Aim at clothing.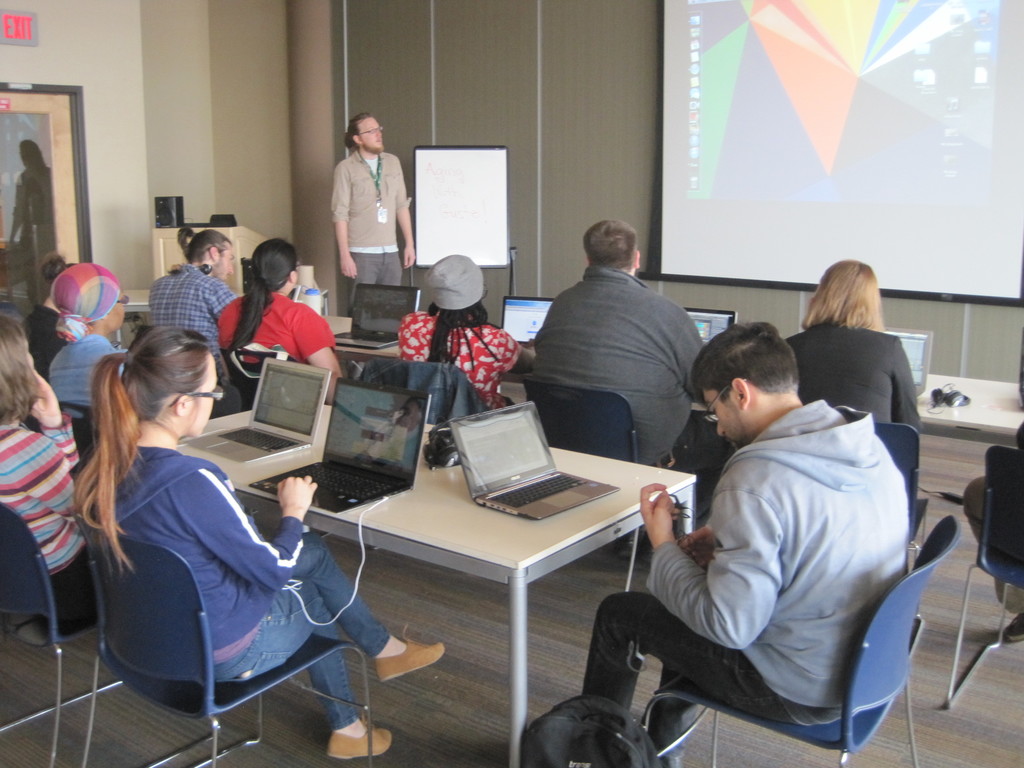
Aimed at x1=536, y1=262, x2=726, y2=467.
